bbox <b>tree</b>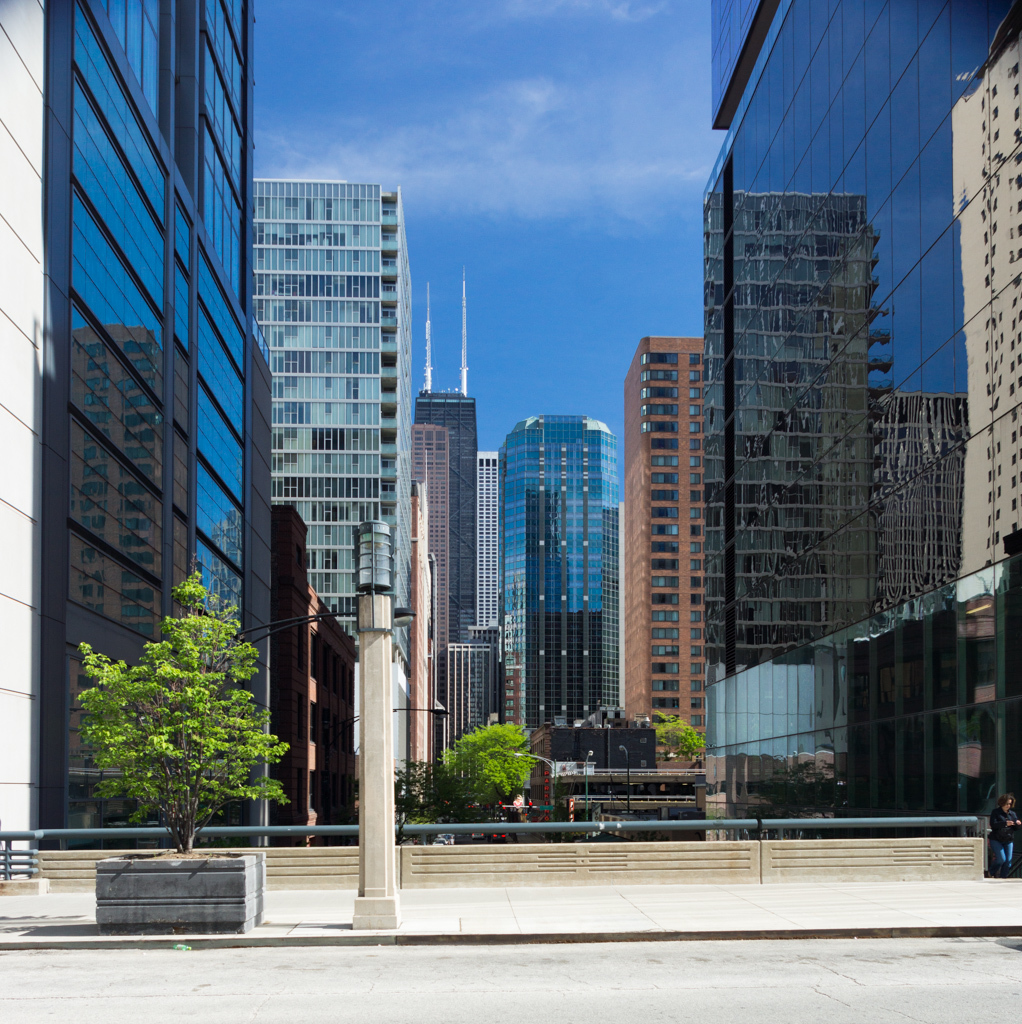
select_region(72, 569, 288, 861)
